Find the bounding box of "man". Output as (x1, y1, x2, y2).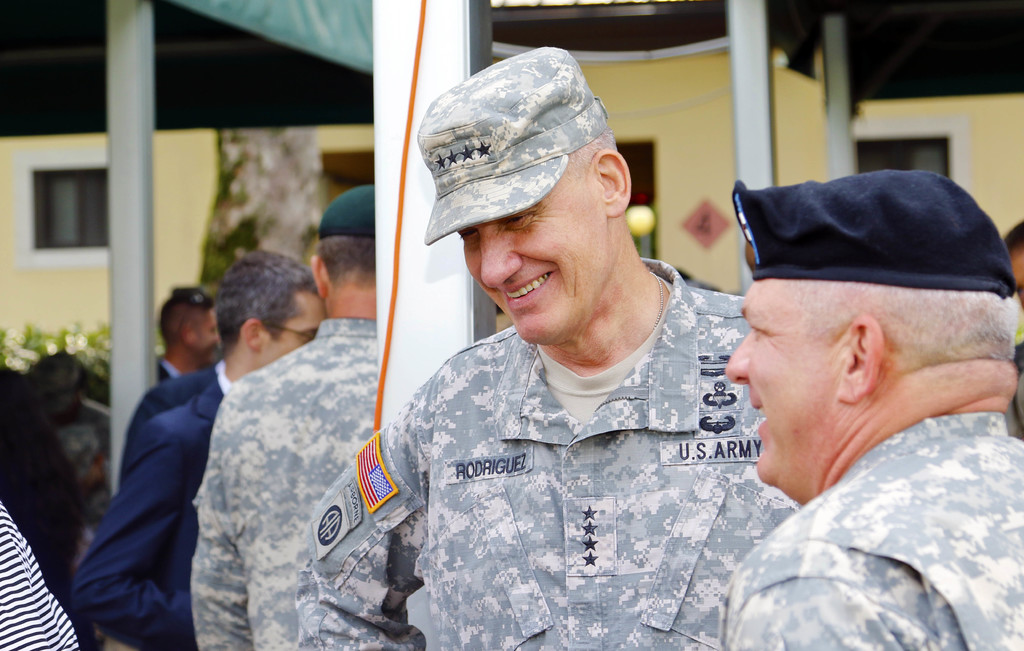
(188, 184, 385, 650).
